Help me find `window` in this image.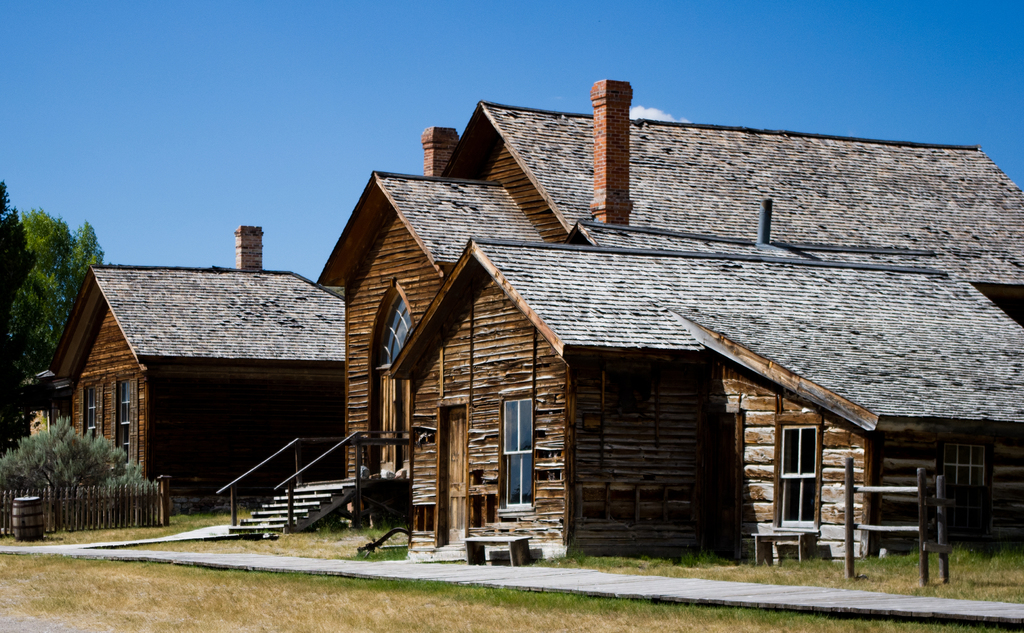
Found it: [left=78, top=388, right=98, bottom=449].
